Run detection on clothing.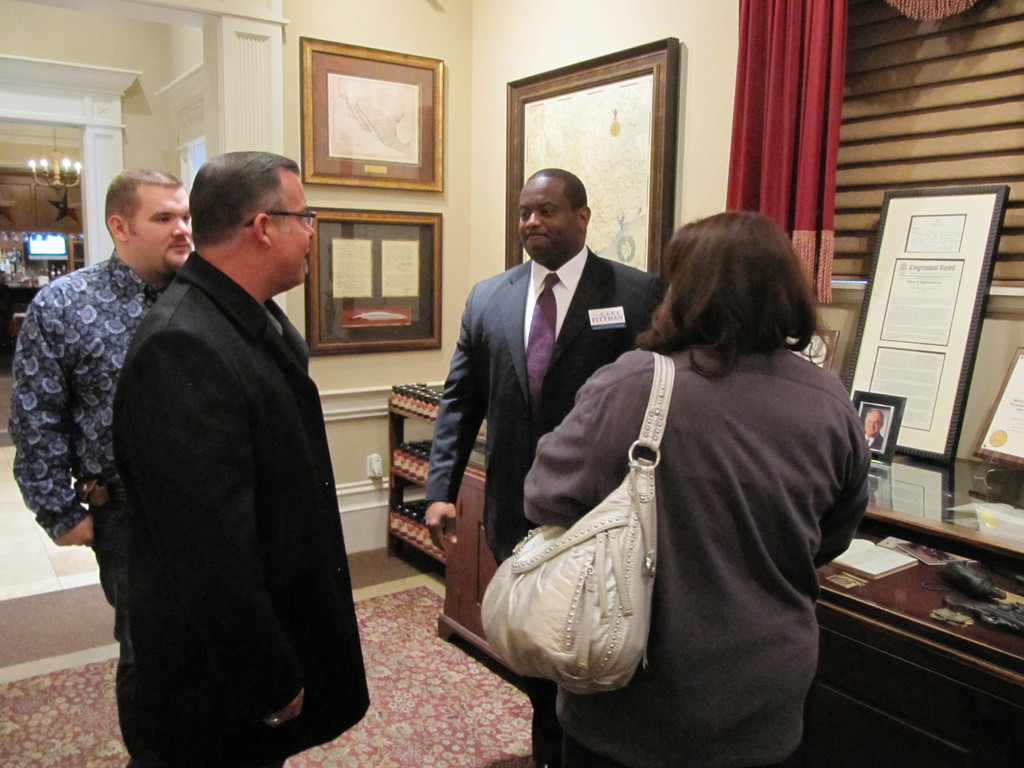
Result: left=6, top=249, right=173, bottom=583.
